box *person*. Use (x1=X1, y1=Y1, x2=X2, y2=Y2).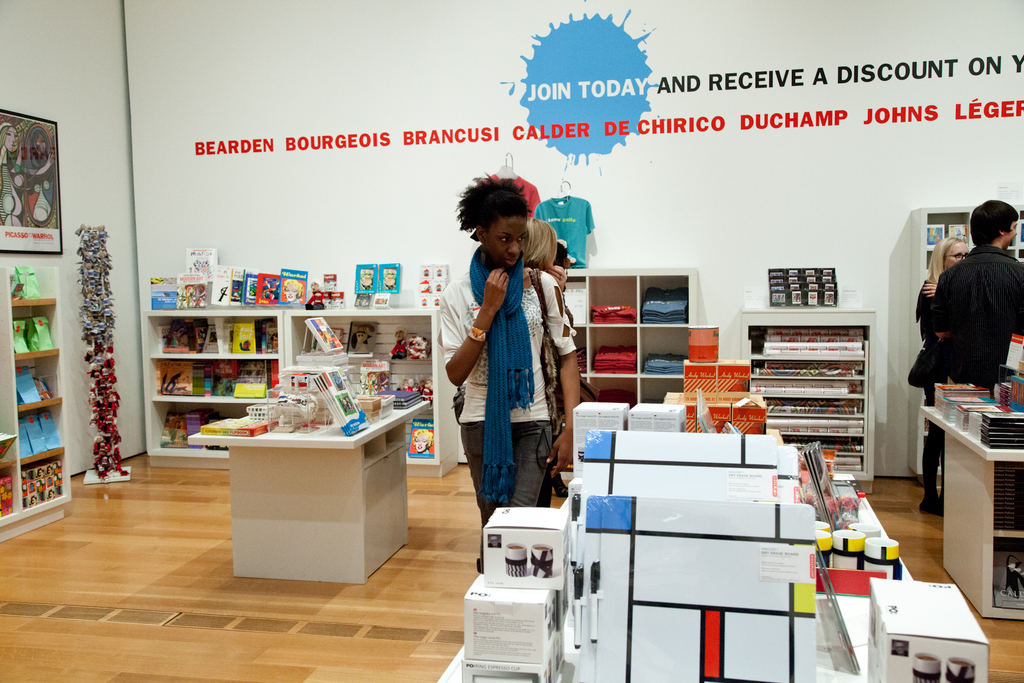
(x1=387, y1=324, x2=410, y2=363).
